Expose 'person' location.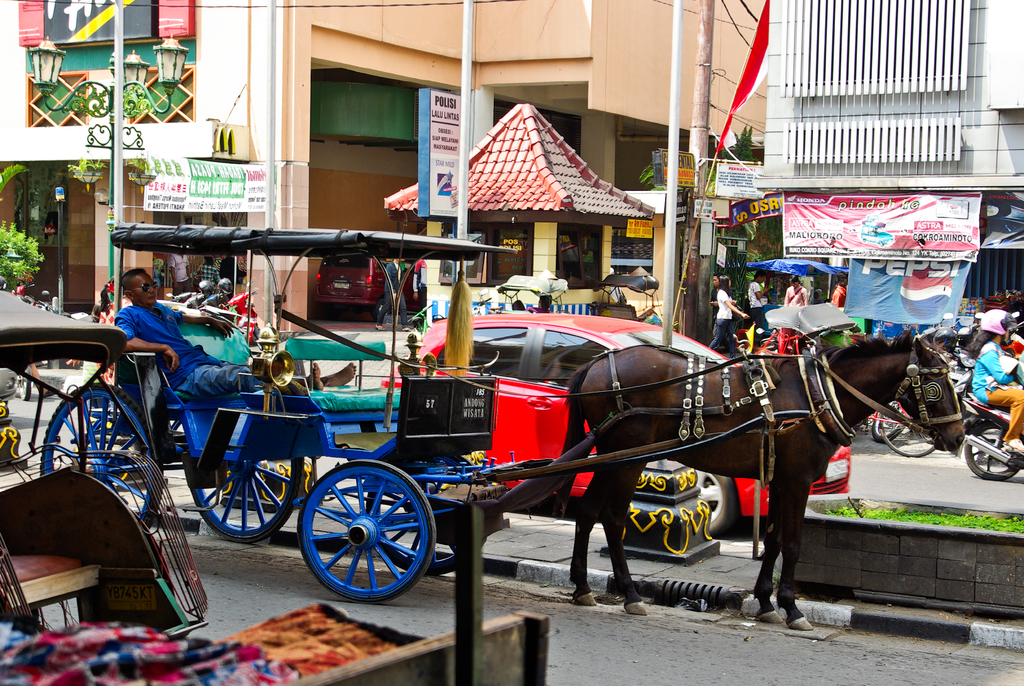
Exposed at [376, 258, 414, 332].
